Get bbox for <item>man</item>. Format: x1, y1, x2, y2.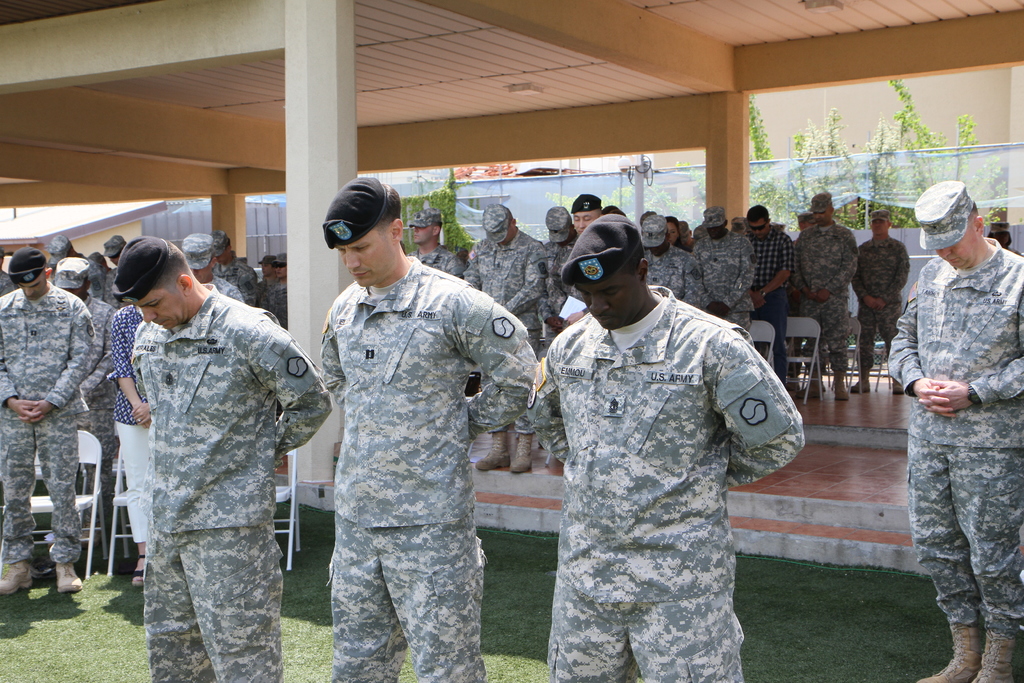
104, 231, 124, 260.
